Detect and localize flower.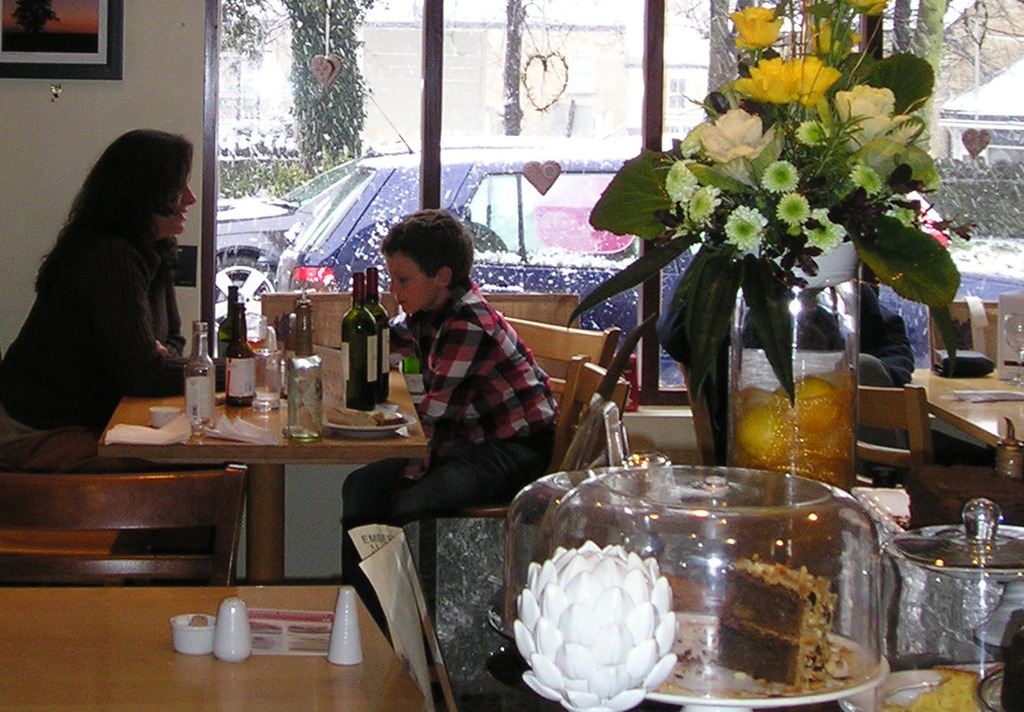
Localized at BBox(703, 105, 775, 191).
